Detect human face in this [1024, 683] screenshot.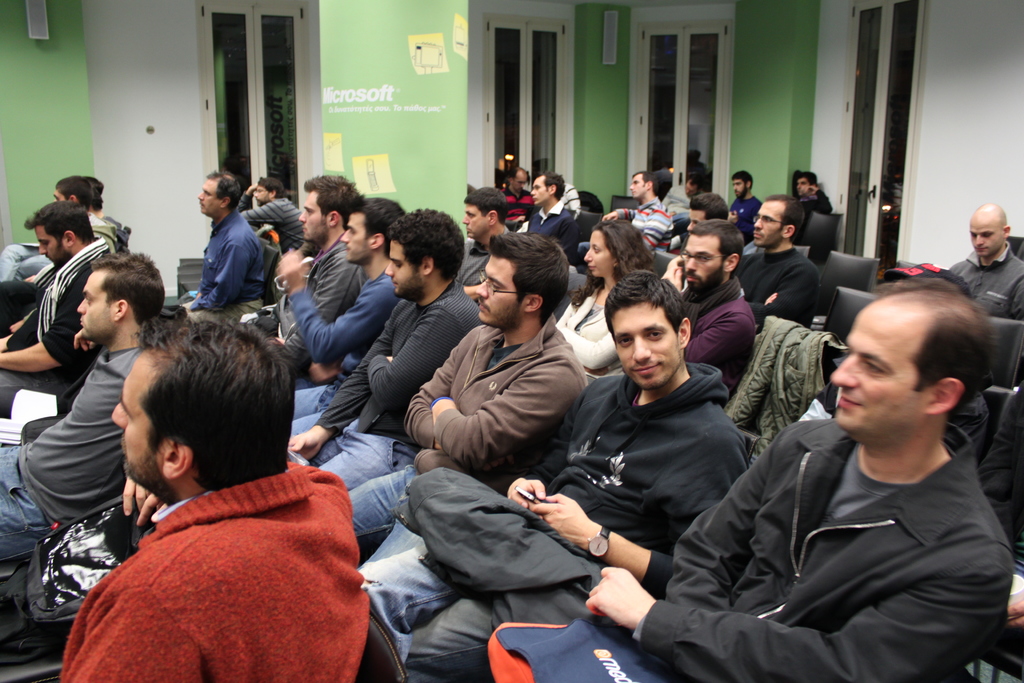
Detection: 755:206:785:239.
